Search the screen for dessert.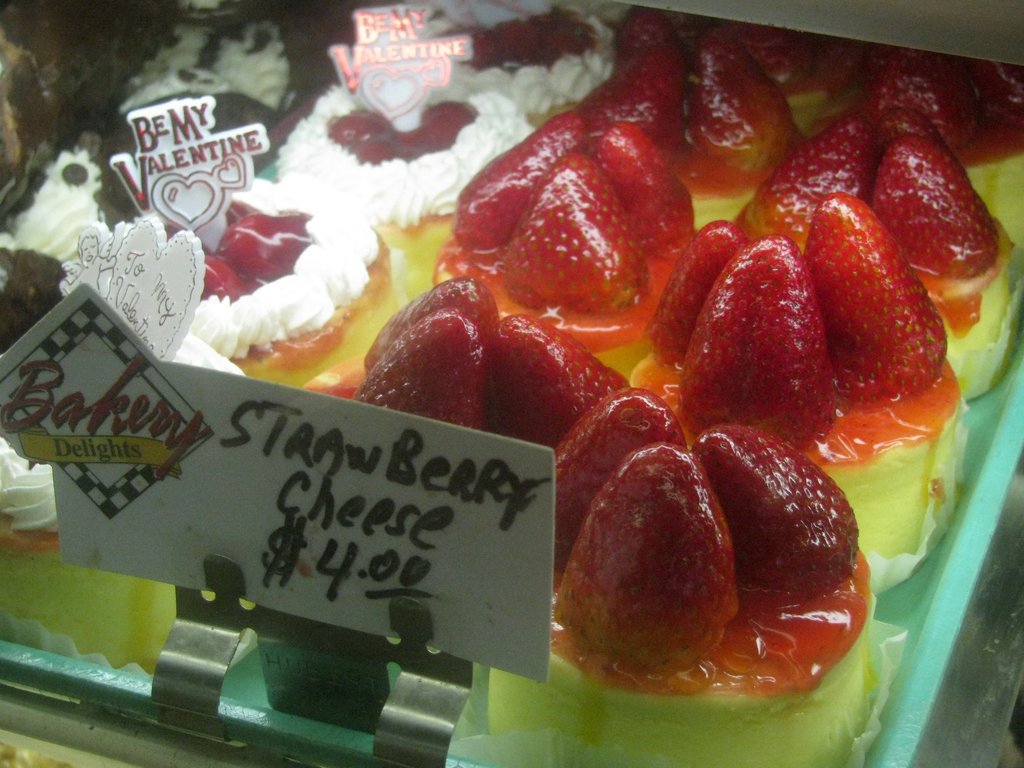
Found at bbox=(696, 28, 797, 175).
